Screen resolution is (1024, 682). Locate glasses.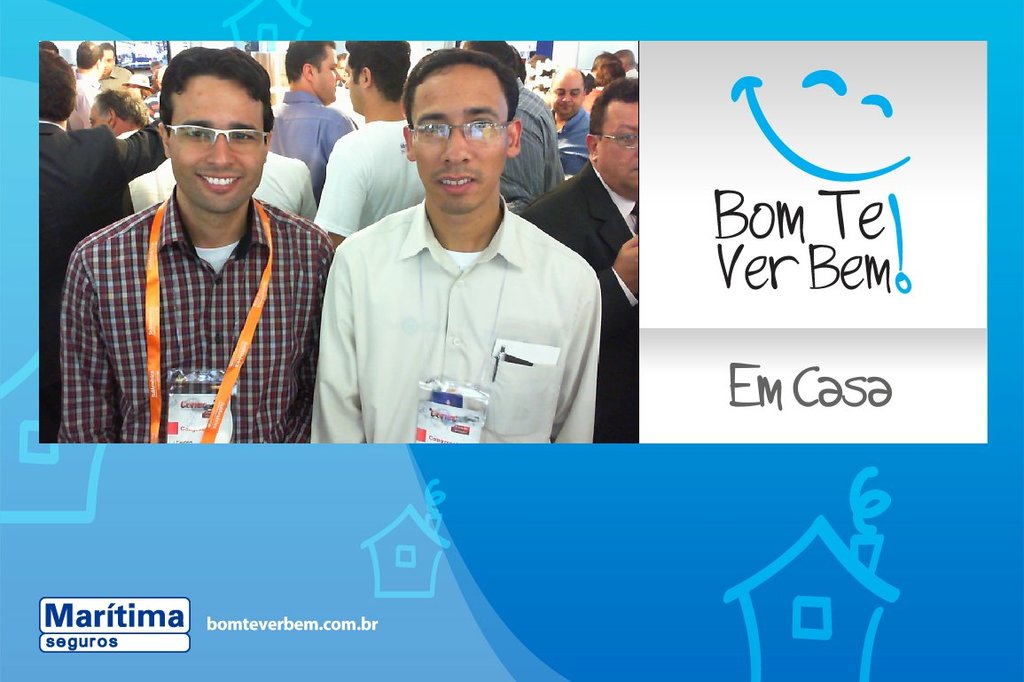
596/126/645/154.
